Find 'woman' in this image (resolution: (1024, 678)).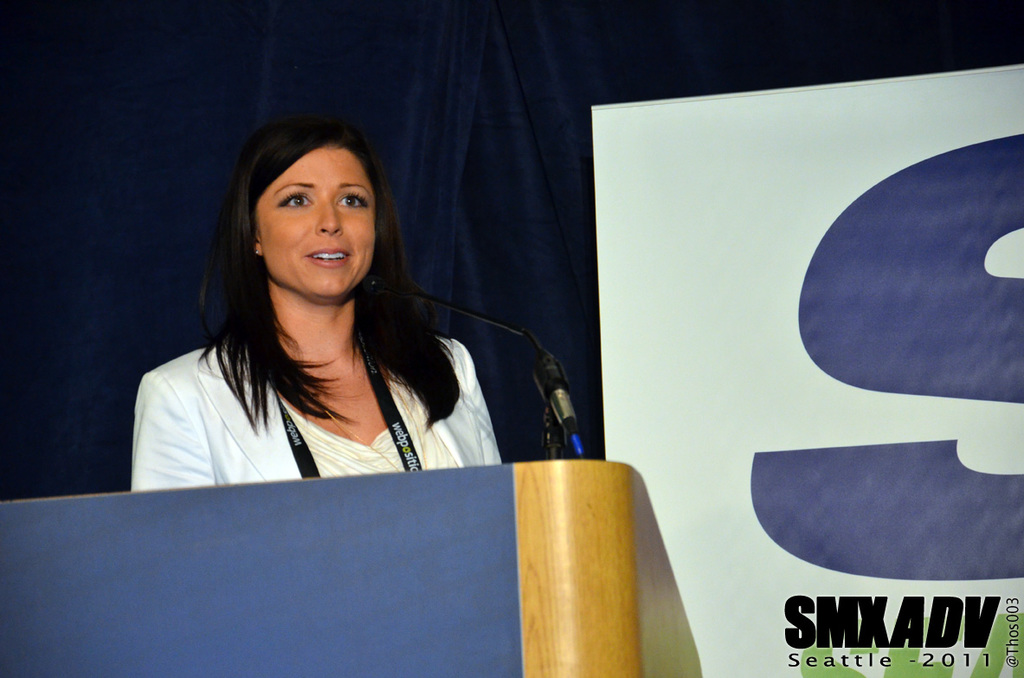
123,118,513,504.
